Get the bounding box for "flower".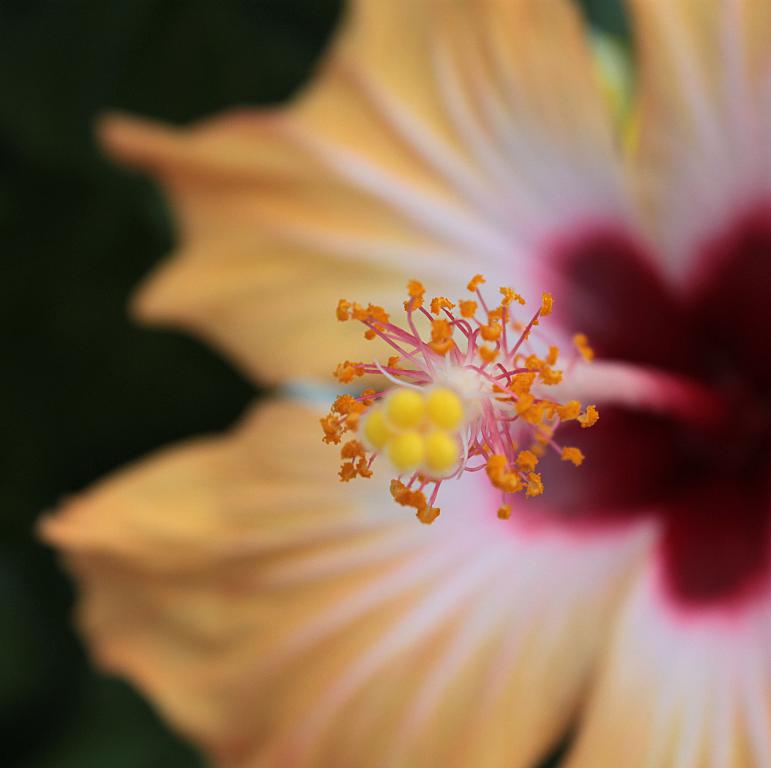
rect(291, 264, 592, 543).
